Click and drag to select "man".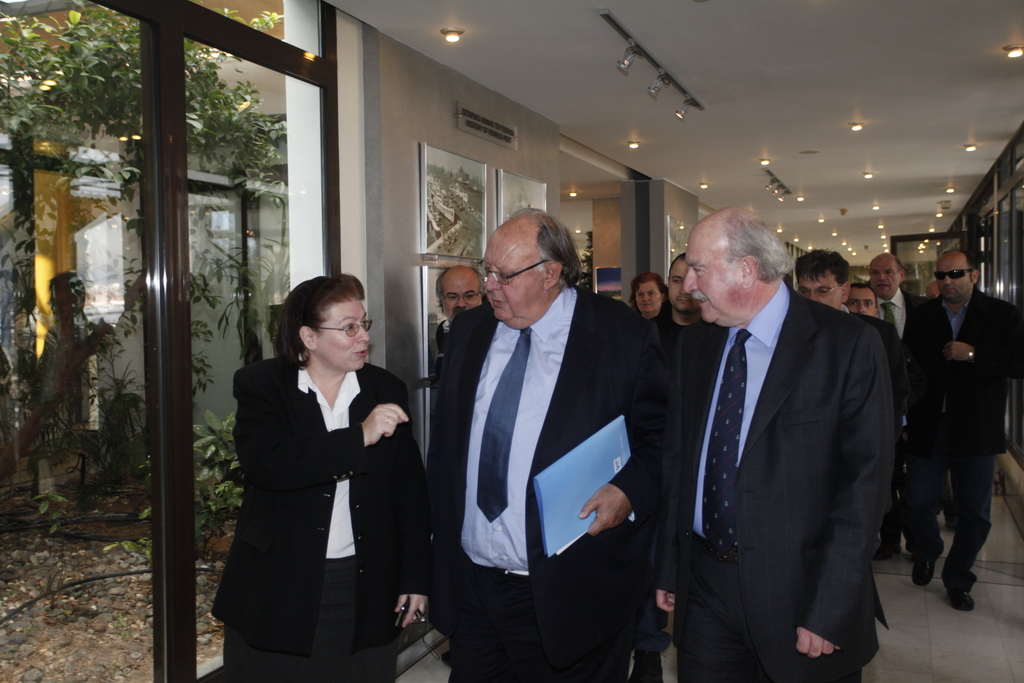
Selection: 905,251,1023,621.
